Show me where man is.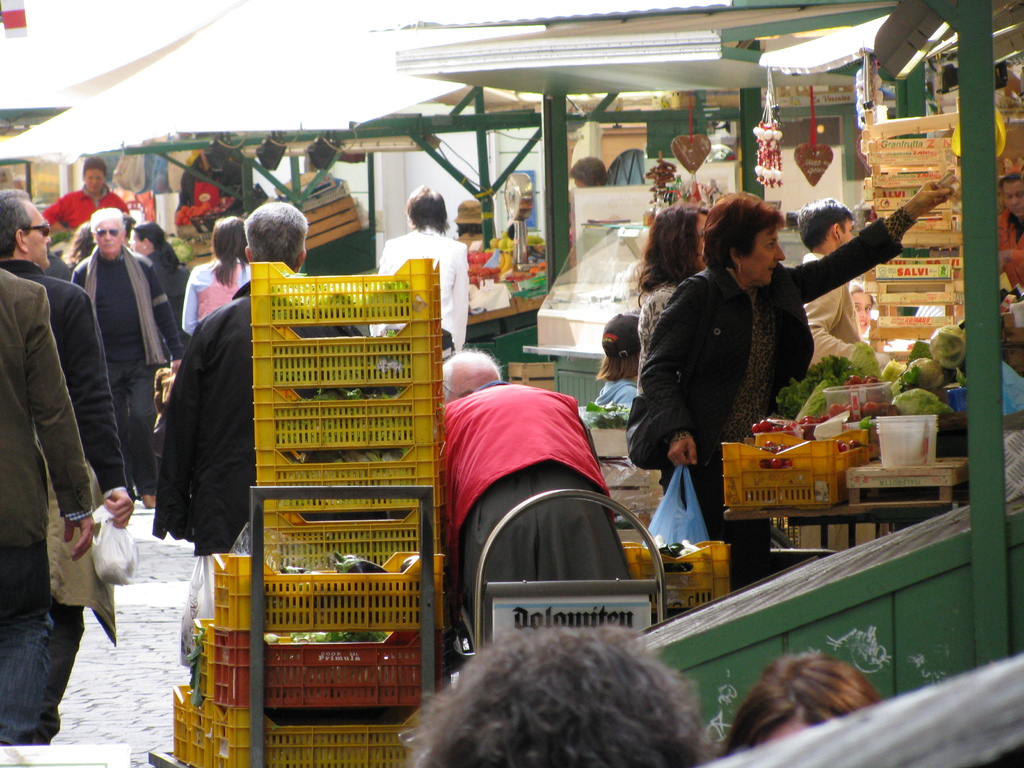
man is at {"x1": 0, "y1": 266, "x2": 92, "y2": 744}.
